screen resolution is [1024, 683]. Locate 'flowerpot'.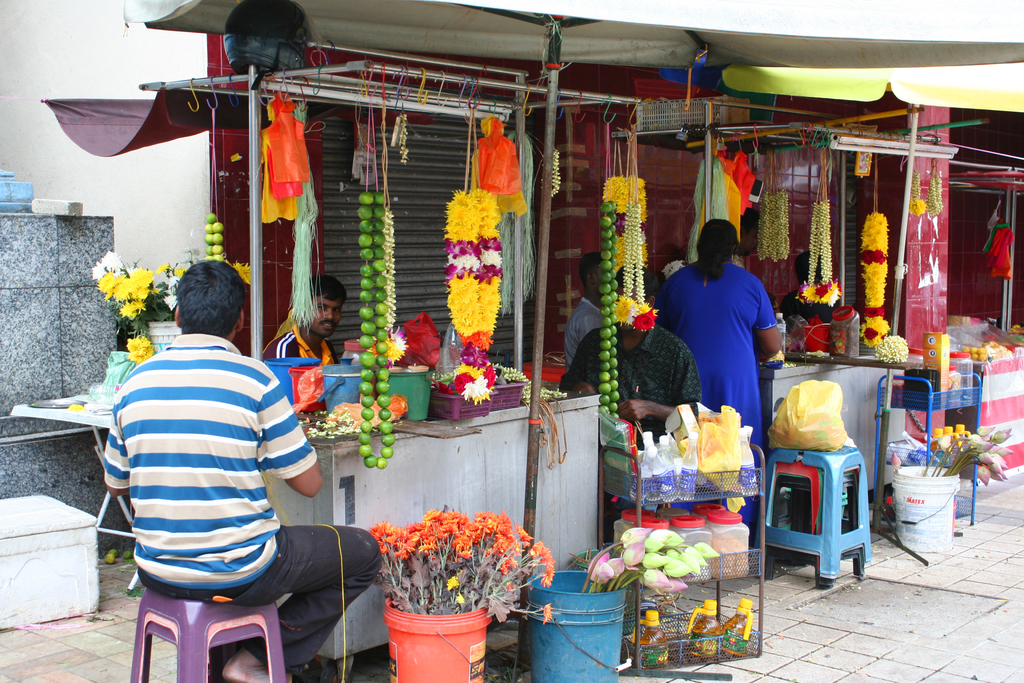
(887,462,966,552).
